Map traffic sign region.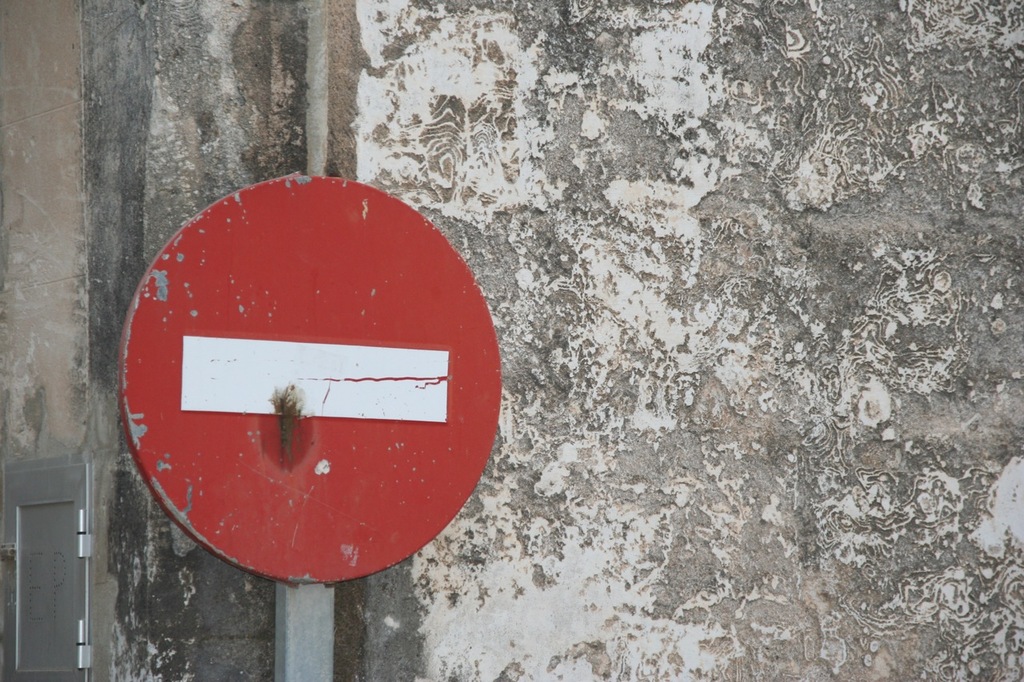
Mapped to 119, 172, 505, 589.
